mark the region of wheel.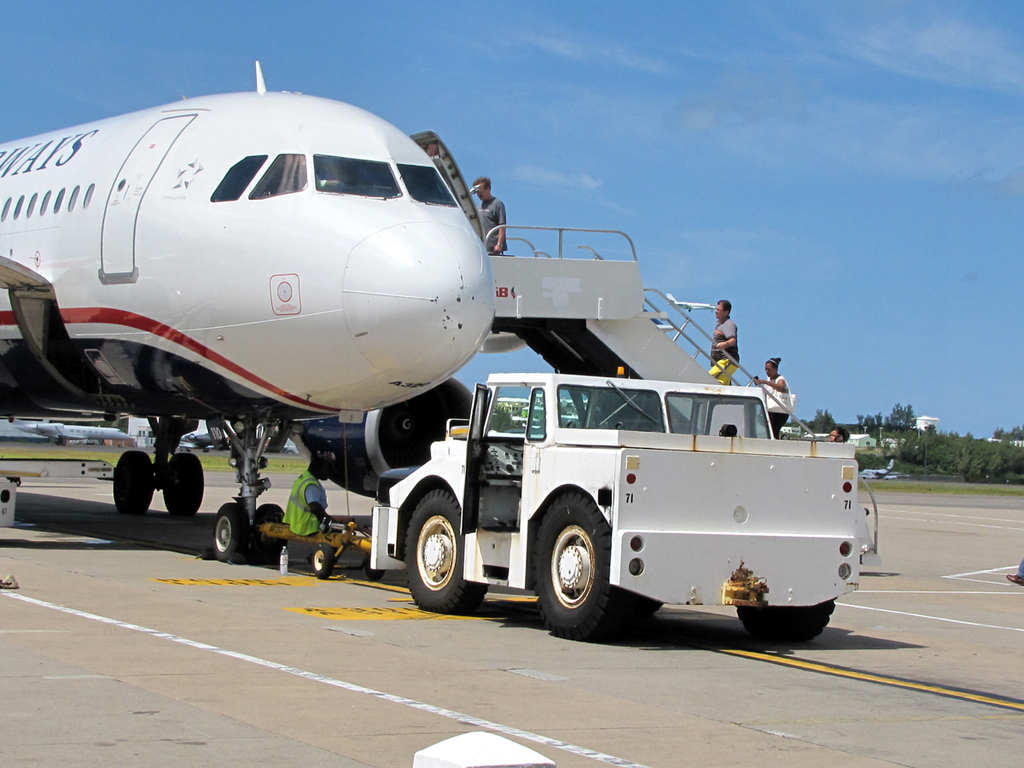
Region: [162,448,207,524].
